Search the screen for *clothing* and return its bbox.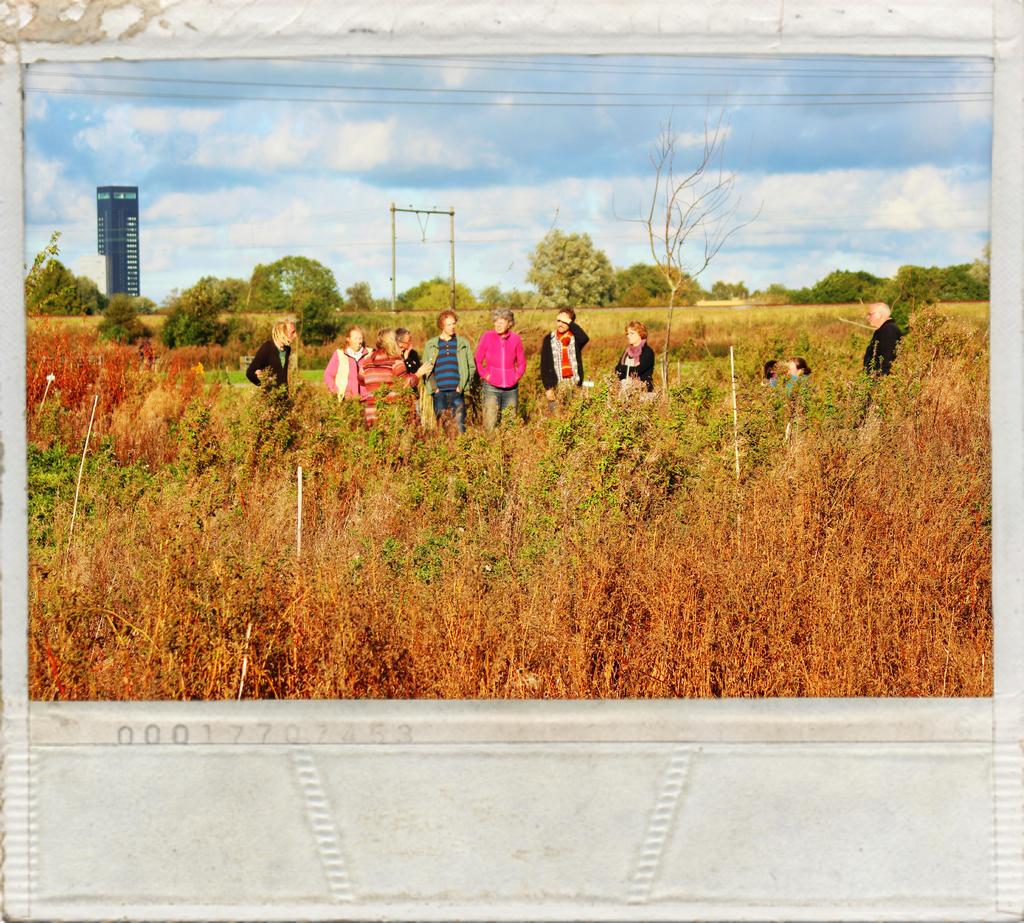
Found: detection(863, 319, 903, 406).
